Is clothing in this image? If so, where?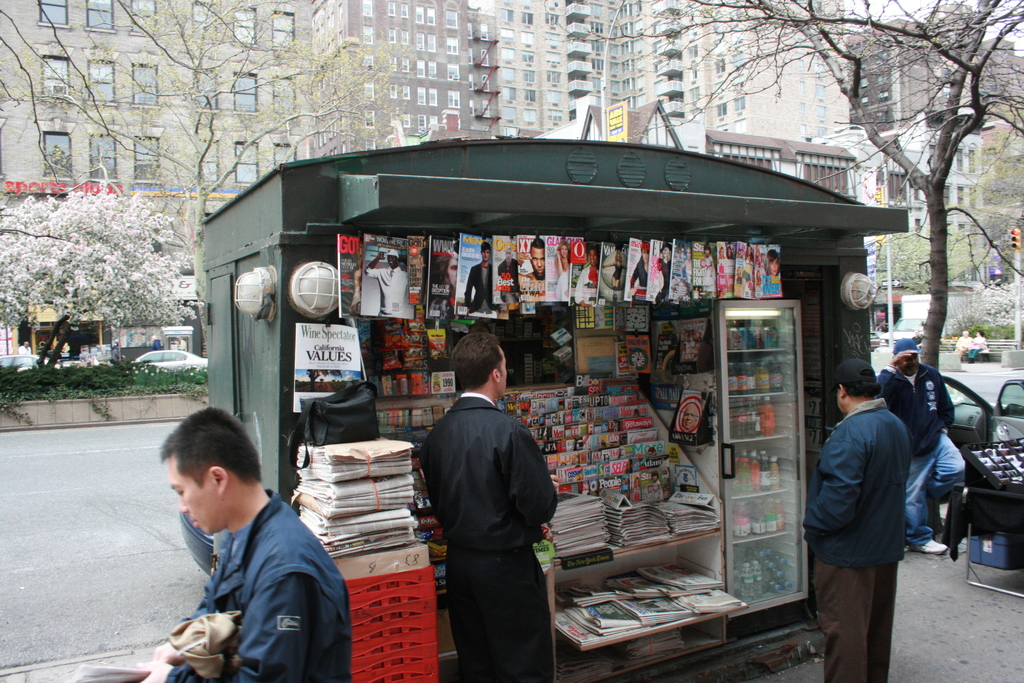
Yes, at l=803, t=398, r=912, b=570.
